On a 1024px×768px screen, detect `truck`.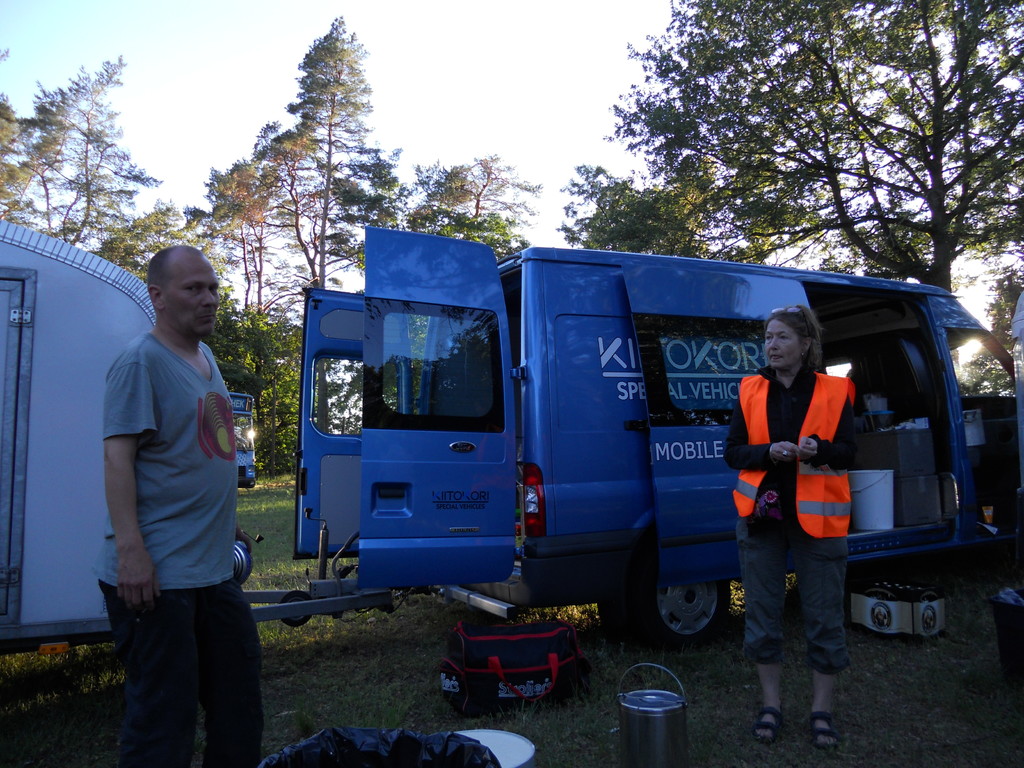
{"x1": 289, "y1": 257, "x2": 1023, "y2": 646}.
